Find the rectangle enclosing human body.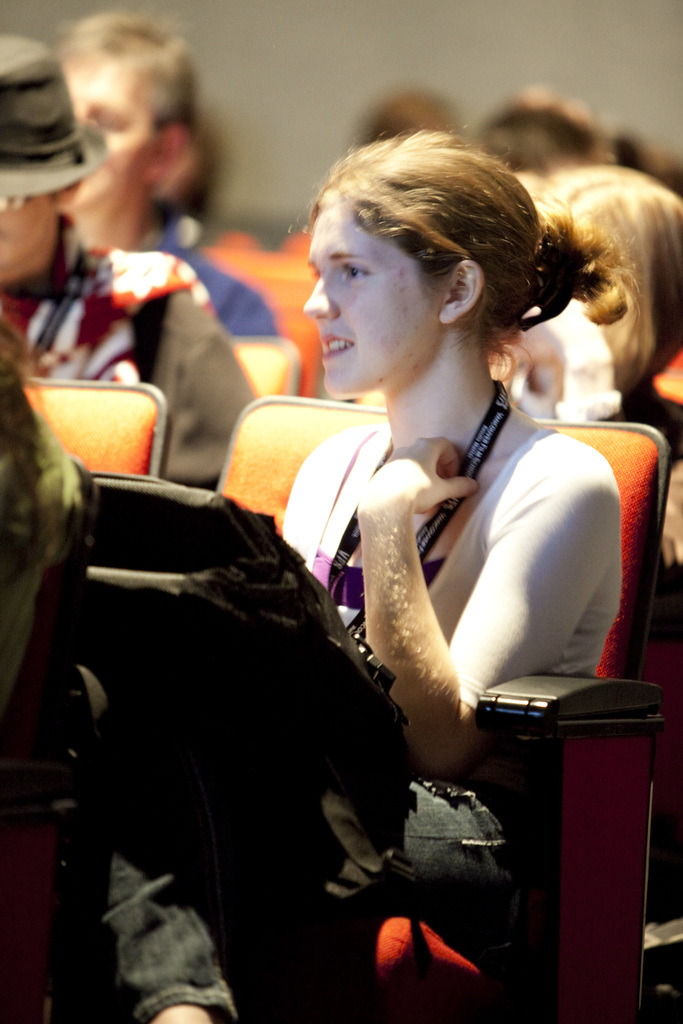
l=121, t=219, r=291, b=347.
